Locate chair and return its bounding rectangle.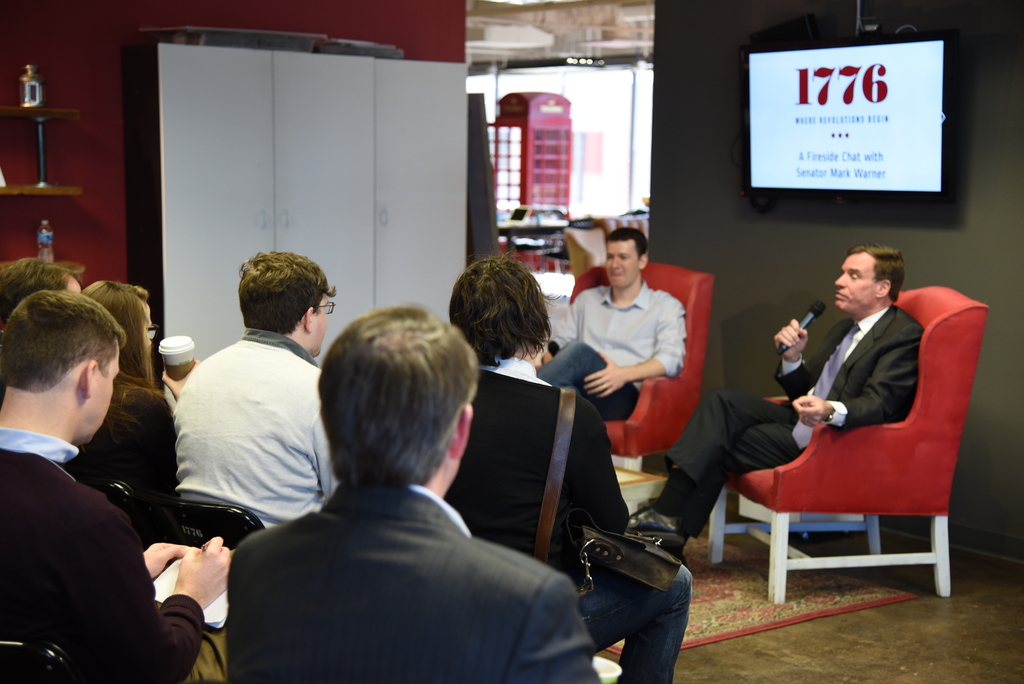
[538,260,714,462].
